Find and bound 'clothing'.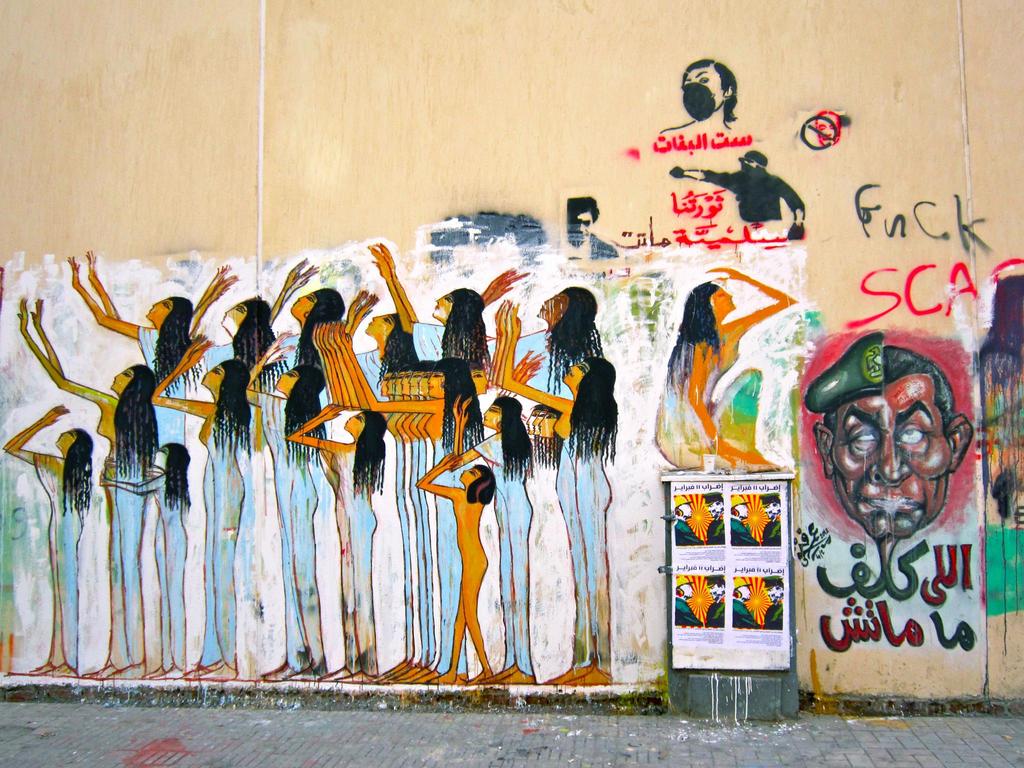
Bound: crop(509, 322, 562, 425).
